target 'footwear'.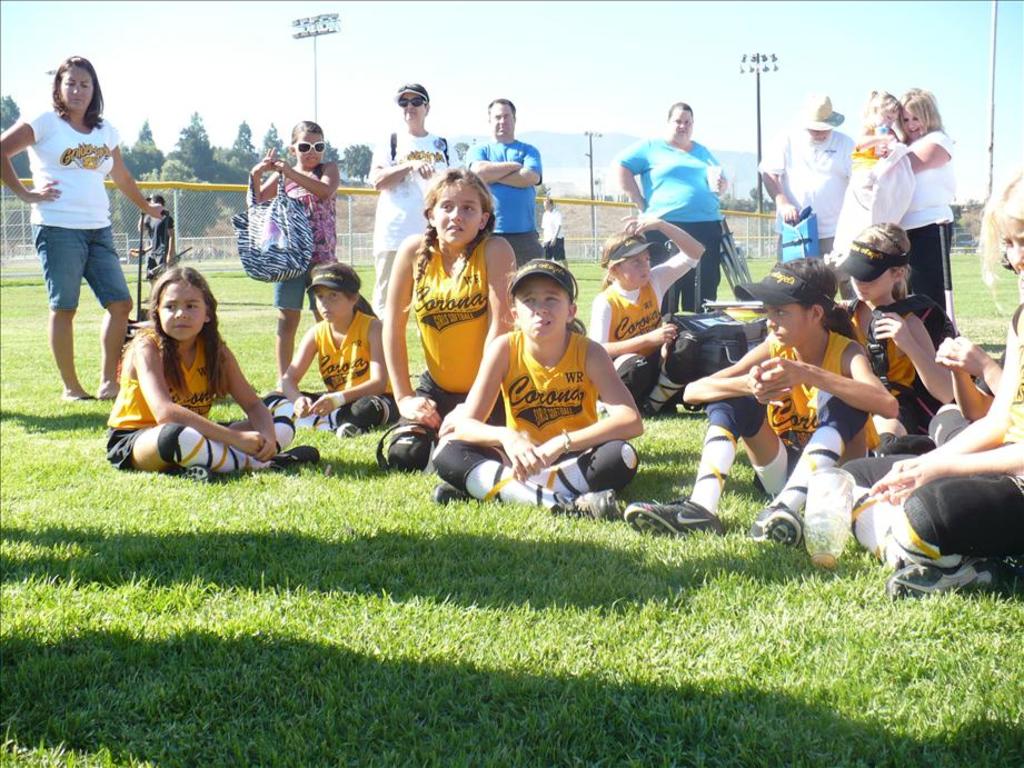
Target region: box=[270, 445, 325, 472].
